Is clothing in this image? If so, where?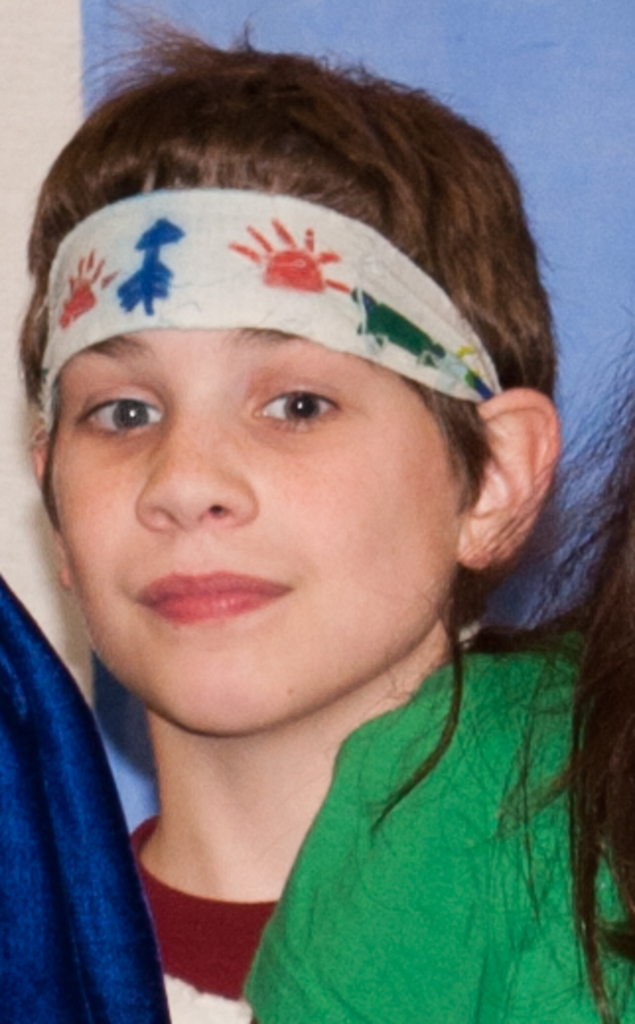
Yes, at (left=0, top=562, right=166, bottom=1022).
